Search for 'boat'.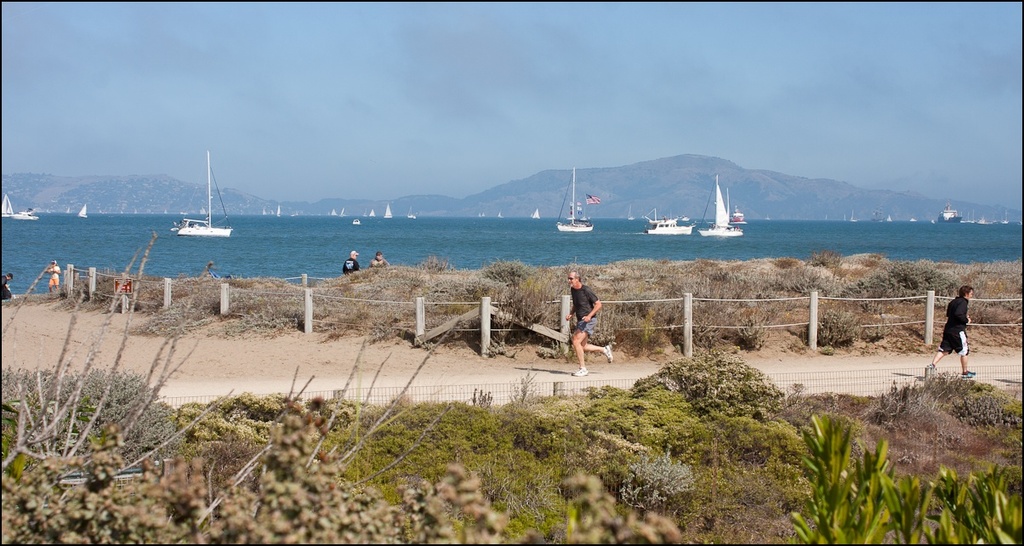
Found at rect(555, 168, 594, 232).
